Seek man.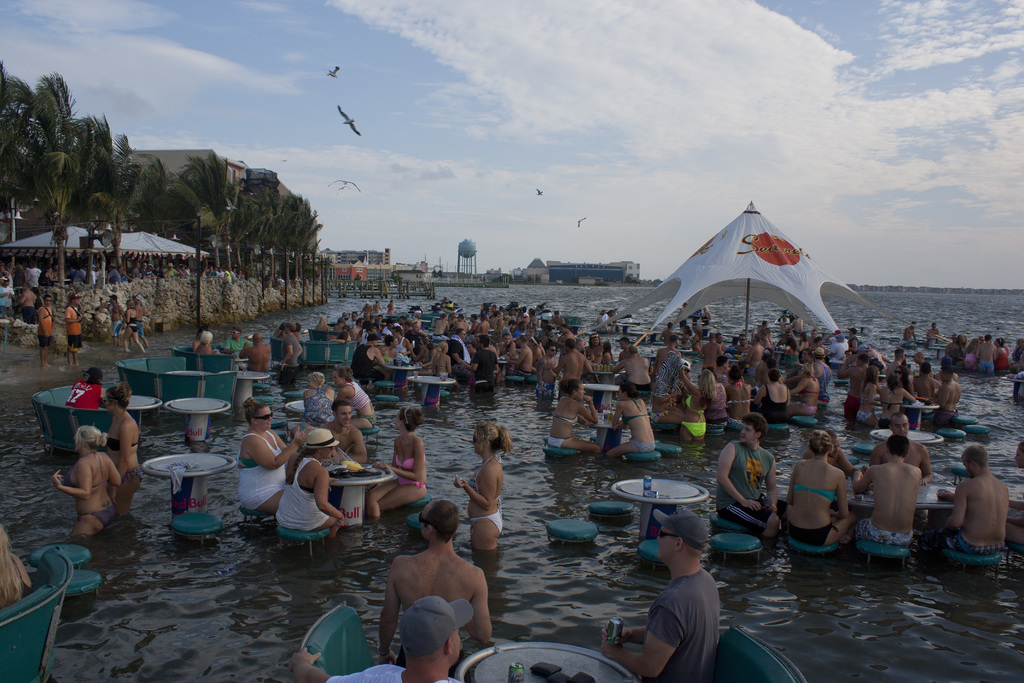
bbox(922, 322, 941, 350).
